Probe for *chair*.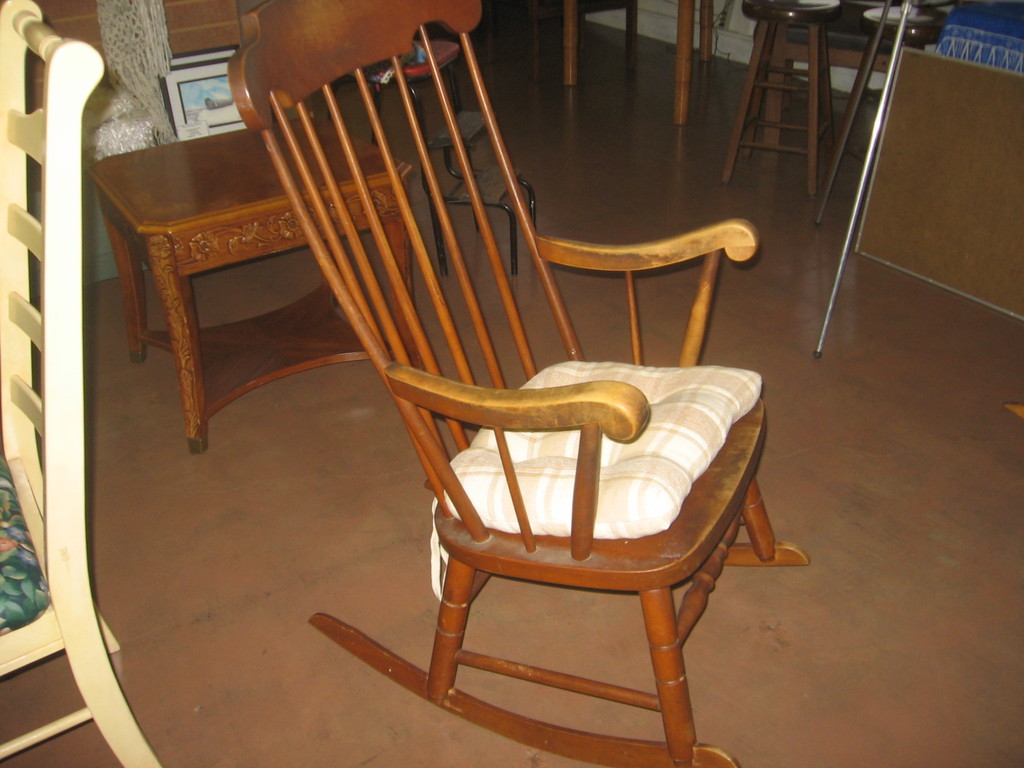
Probe result: [x1=567, y1=0, x2=712, y2=129].
